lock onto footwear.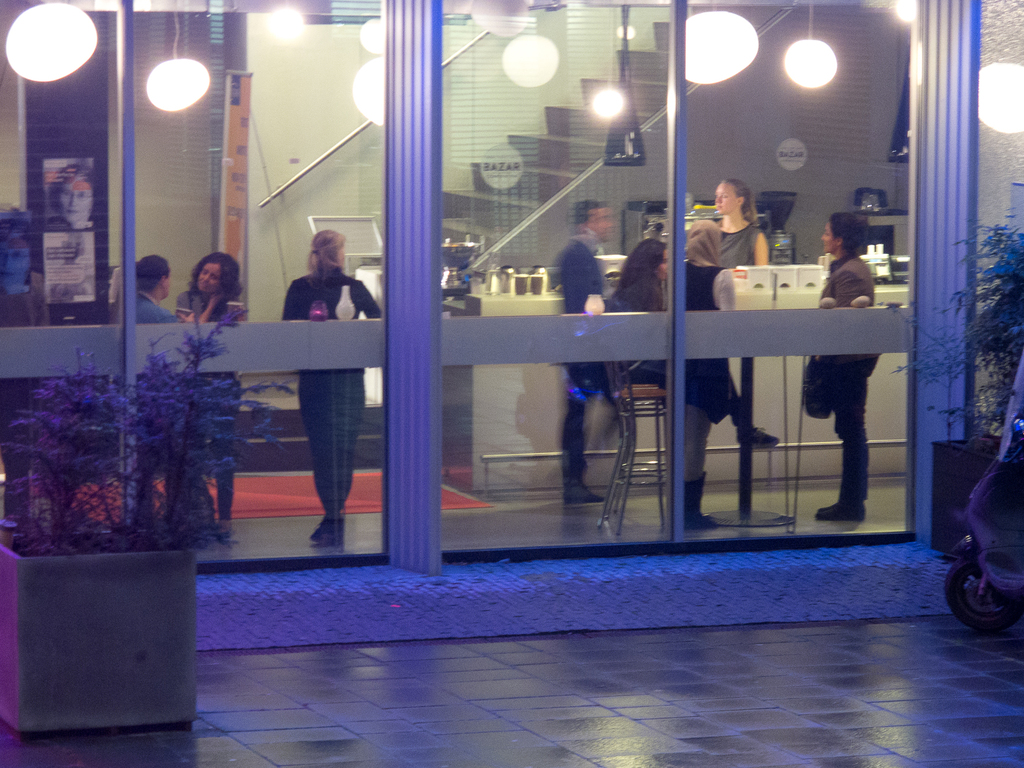
Locked: [814,502,863,521].
